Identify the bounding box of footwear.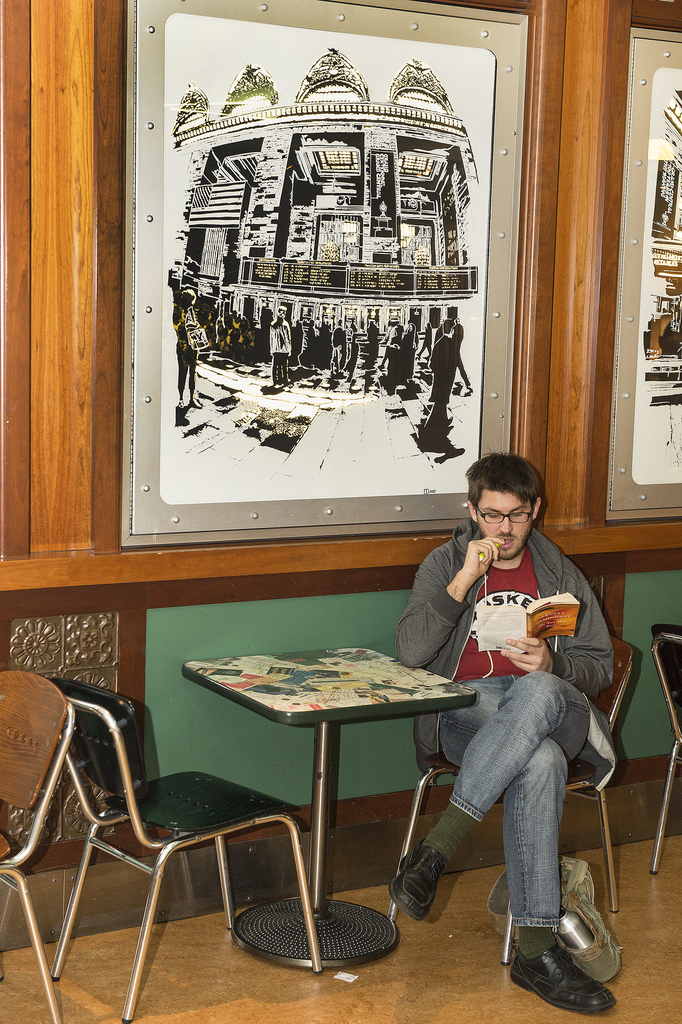
[397, 840, 451, 927].
